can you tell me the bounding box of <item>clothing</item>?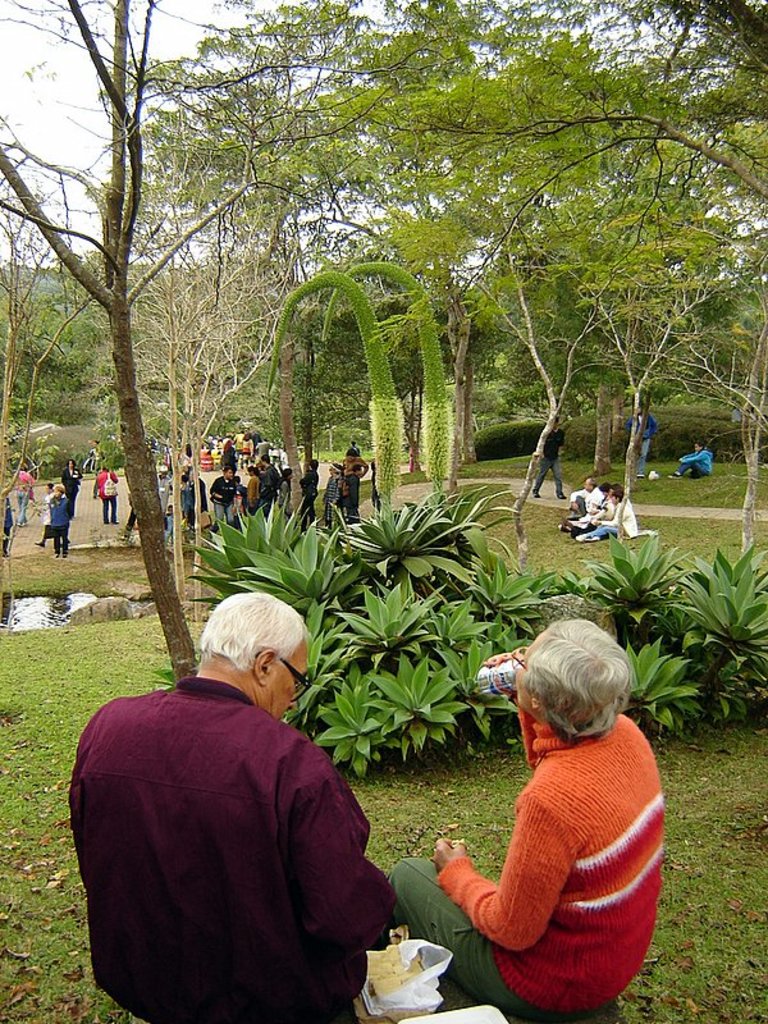
Rect(675, 447, 712, 477).
